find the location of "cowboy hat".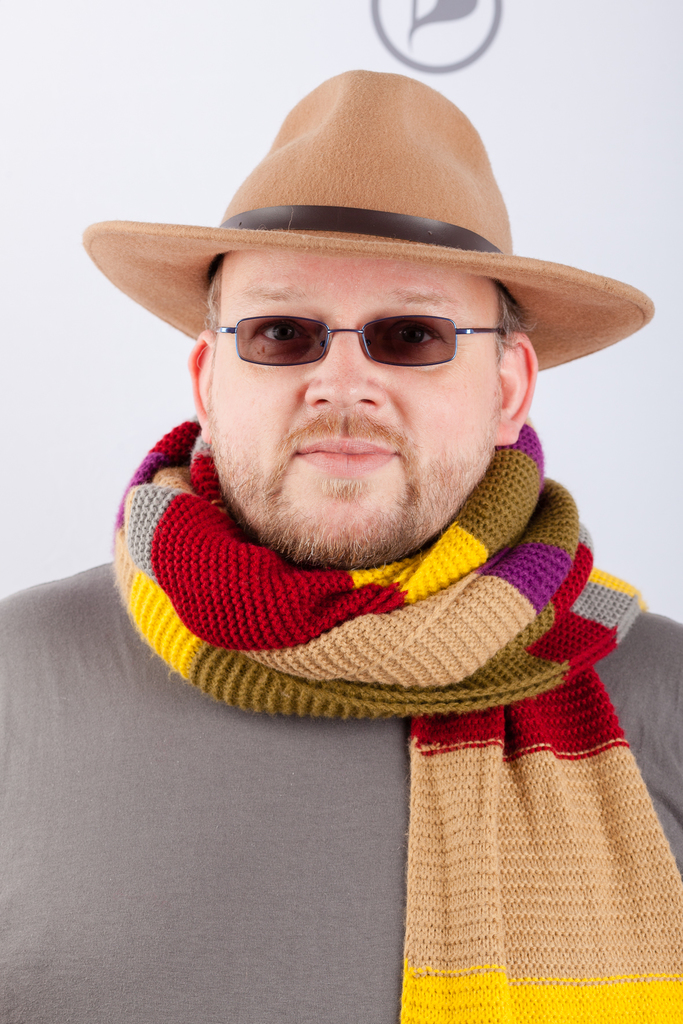
Location: bbox=(96, 45, 572, 386).
